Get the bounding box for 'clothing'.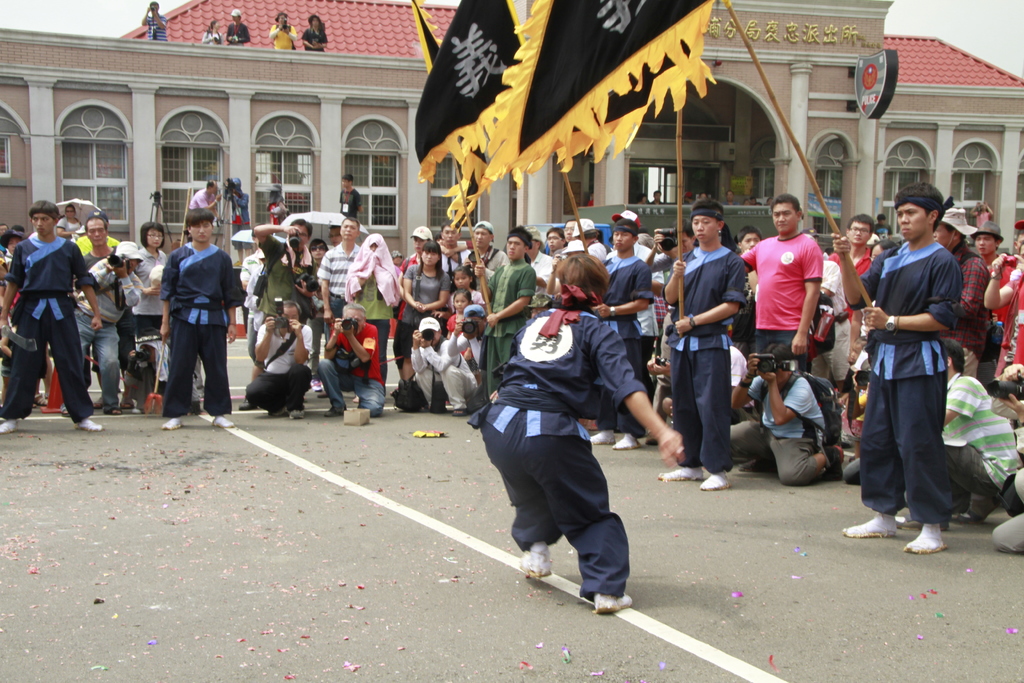
401:258:449:342.
